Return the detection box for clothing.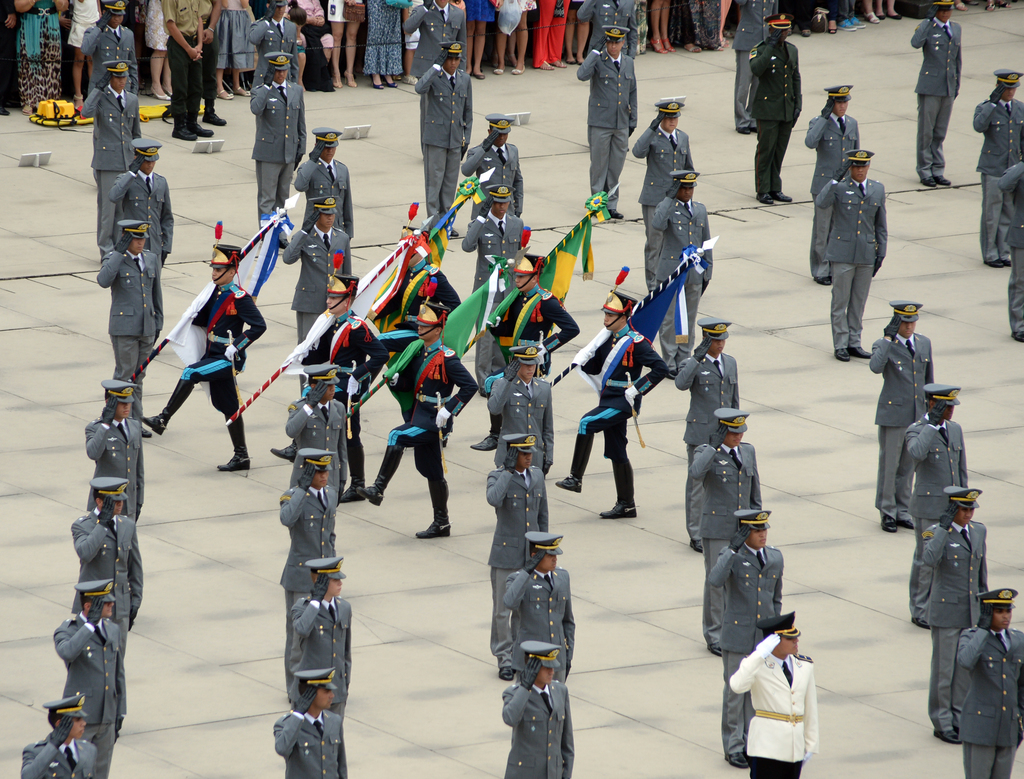
(53,611,127,778).
